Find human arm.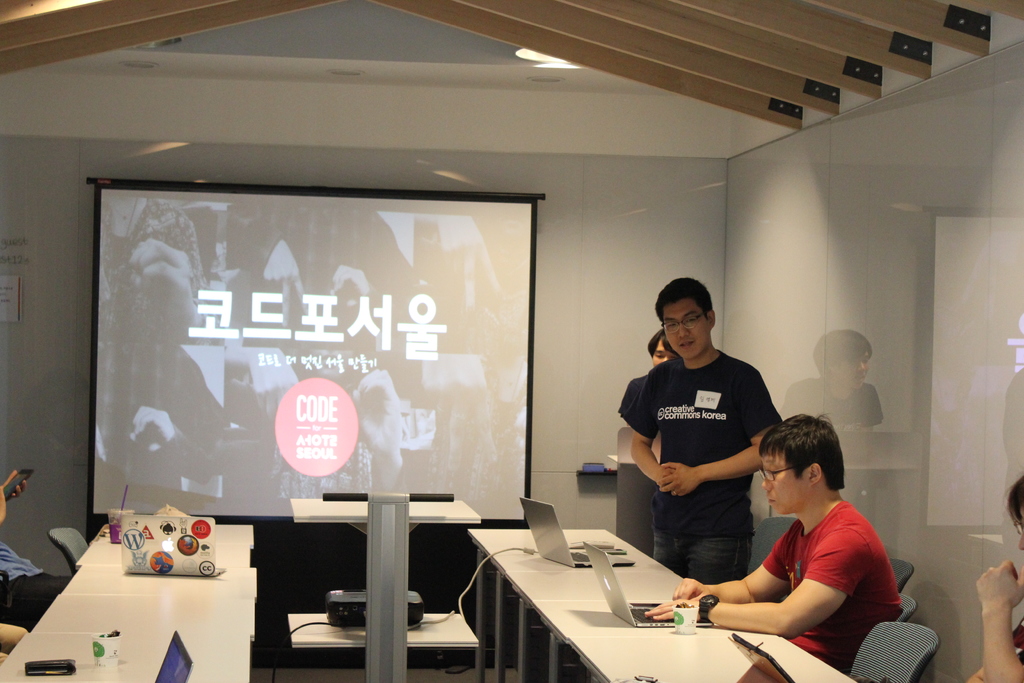
977, 555, 1023, 682.
